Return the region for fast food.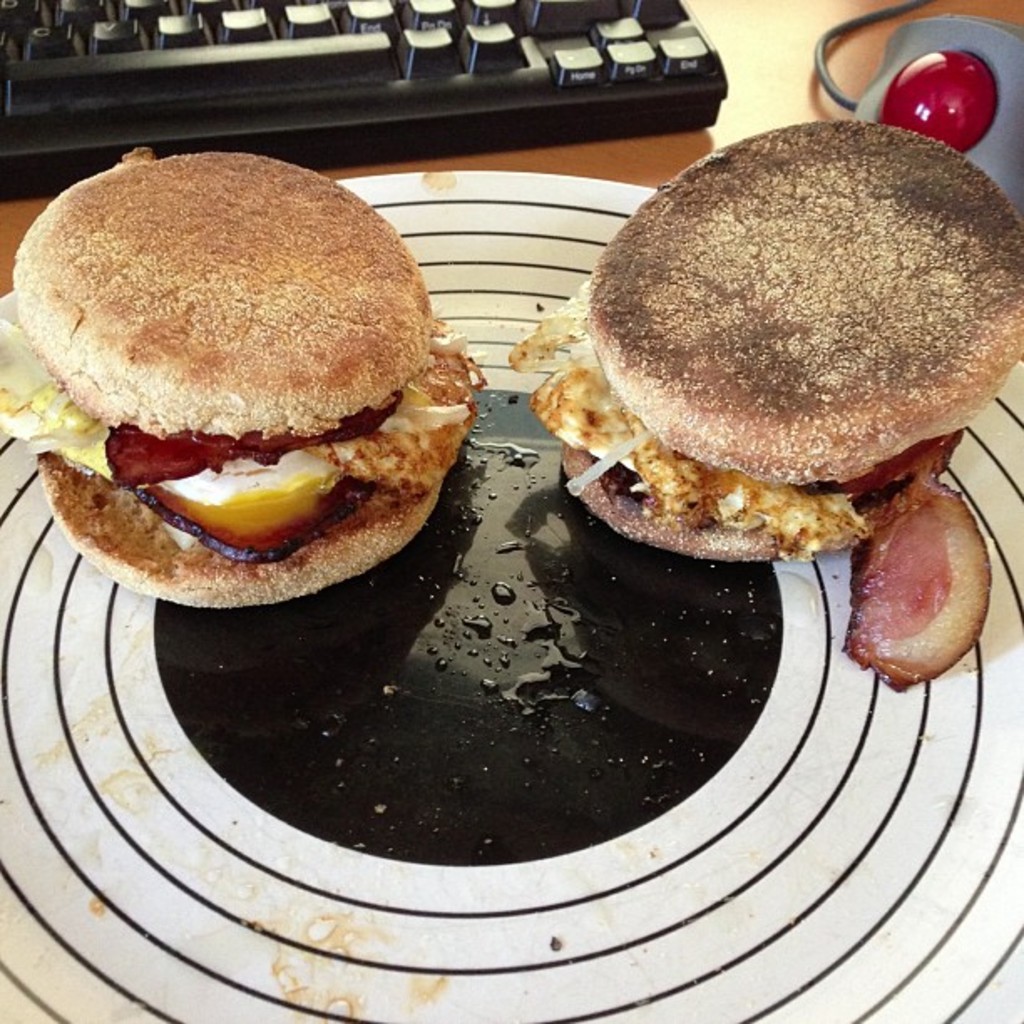
{"left": 510, "top": 122, "right": 1022, "bottom": 691}.
